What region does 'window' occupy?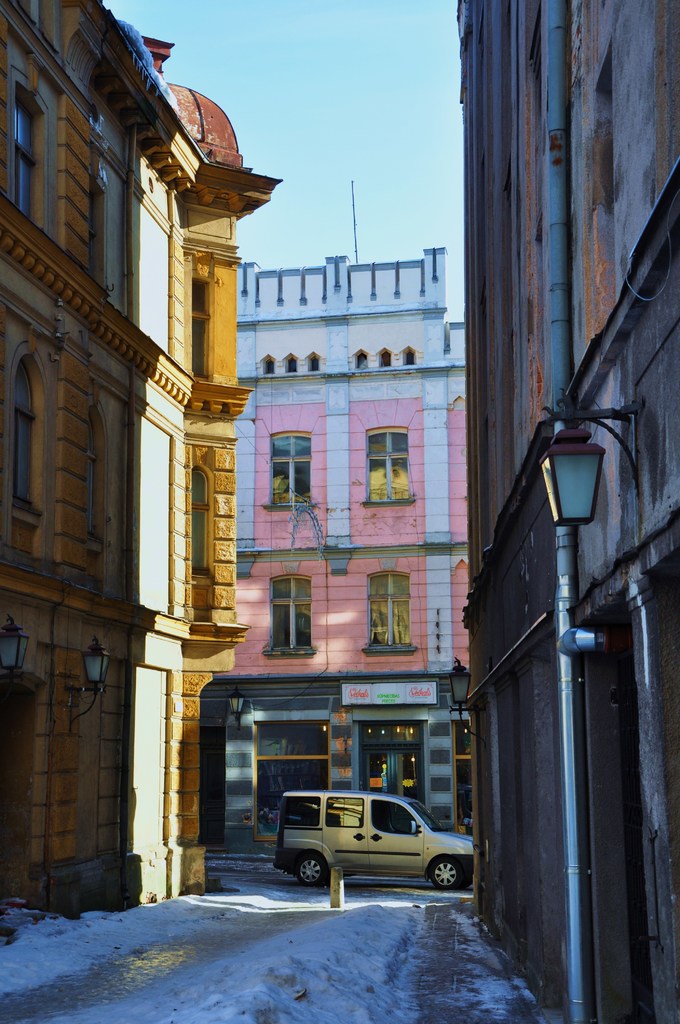
(87,409,114,563).
